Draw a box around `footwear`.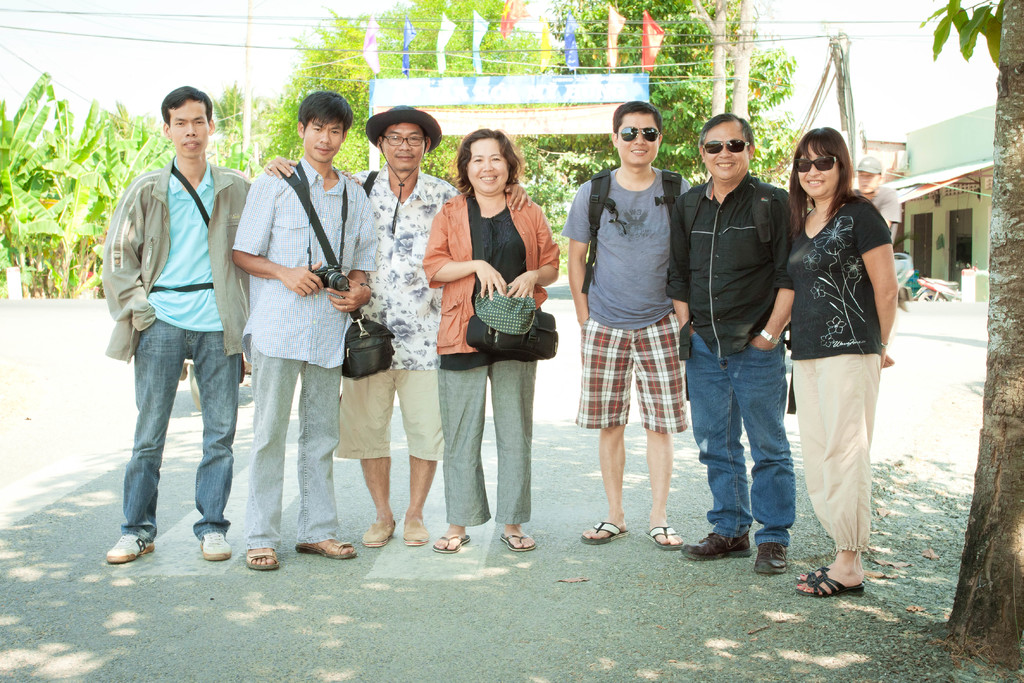
<box>579,520,630,549</box>.
